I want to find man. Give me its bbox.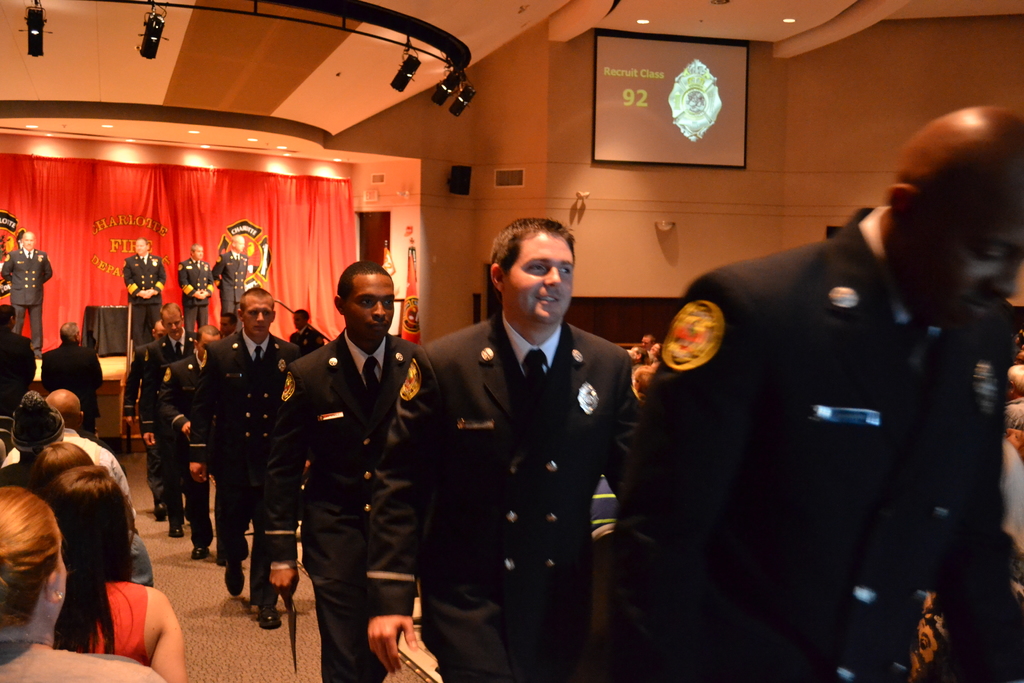
crop(210, 236, 248, 333).
